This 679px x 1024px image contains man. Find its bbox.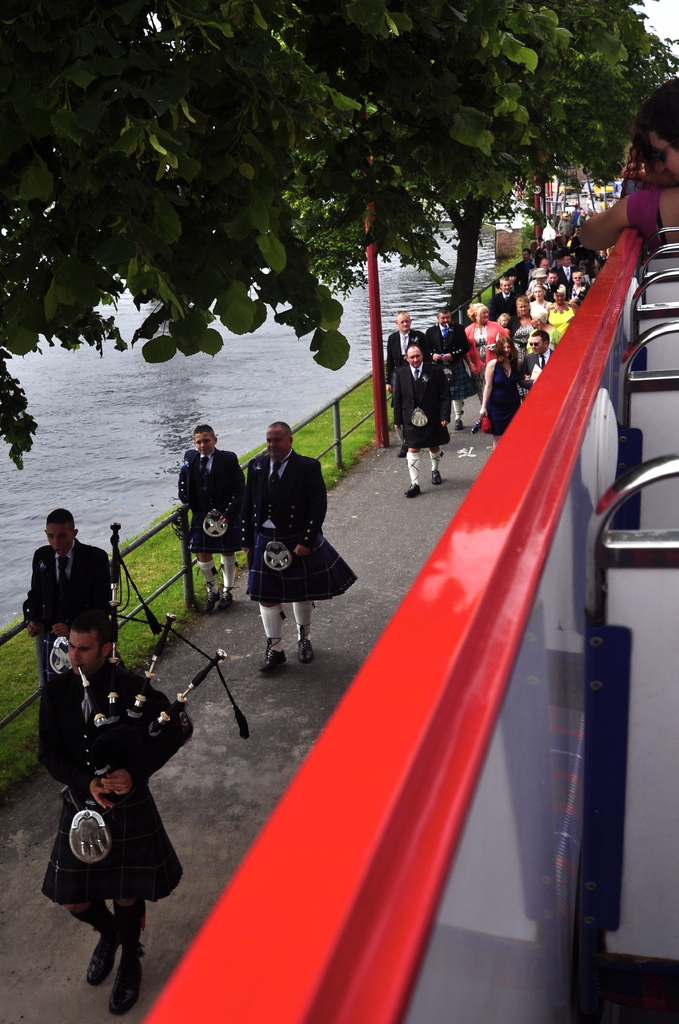
[x1=17, y1=513, x2=120, y2=724].
